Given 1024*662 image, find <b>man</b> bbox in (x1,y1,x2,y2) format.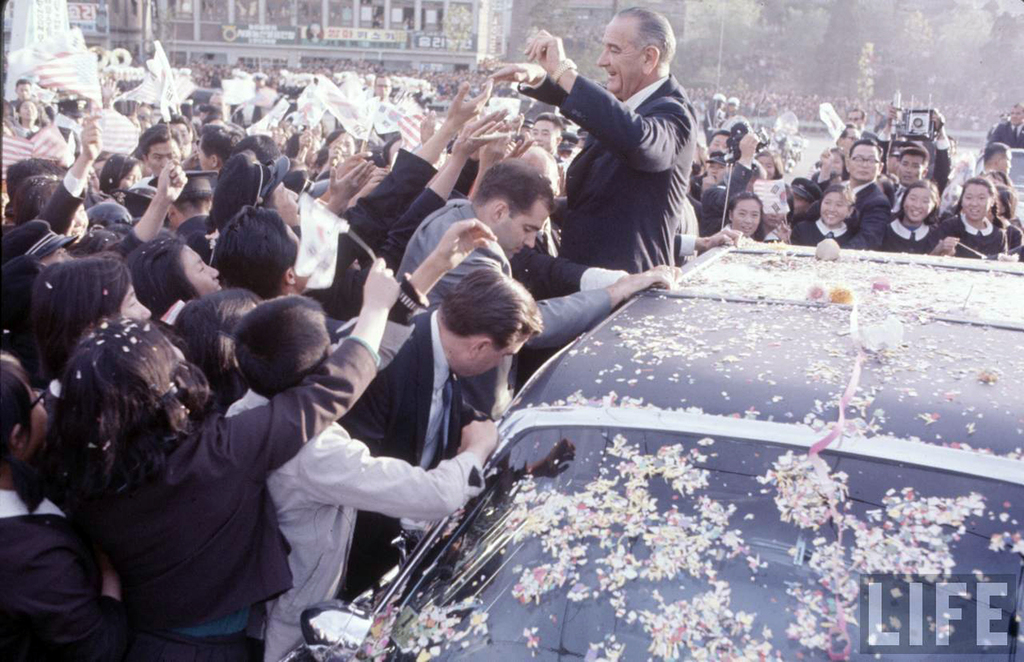
(693,125,763,246).
